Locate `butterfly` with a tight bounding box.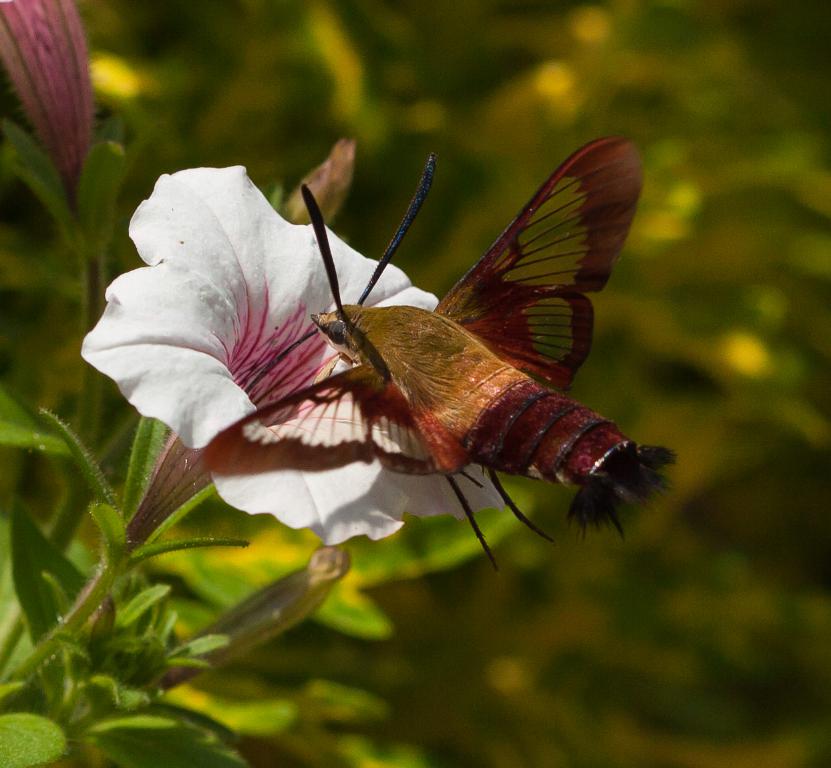
(left=117, top=129, right=667, bottom=620).
